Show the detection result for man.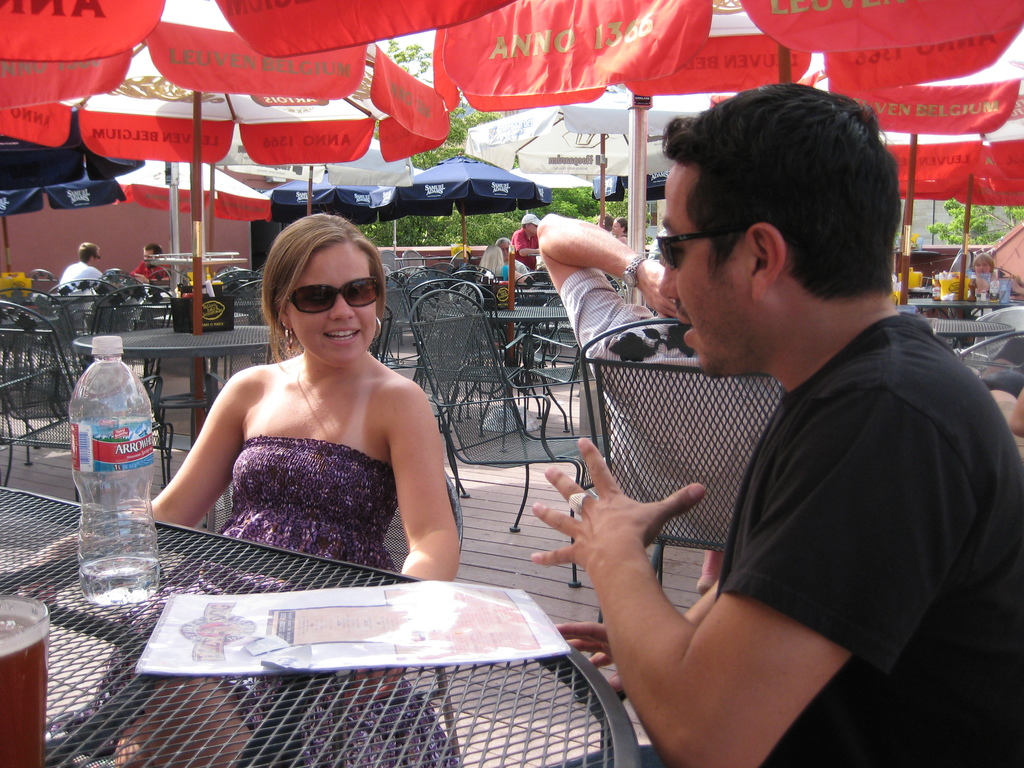
54/242/123/324.
